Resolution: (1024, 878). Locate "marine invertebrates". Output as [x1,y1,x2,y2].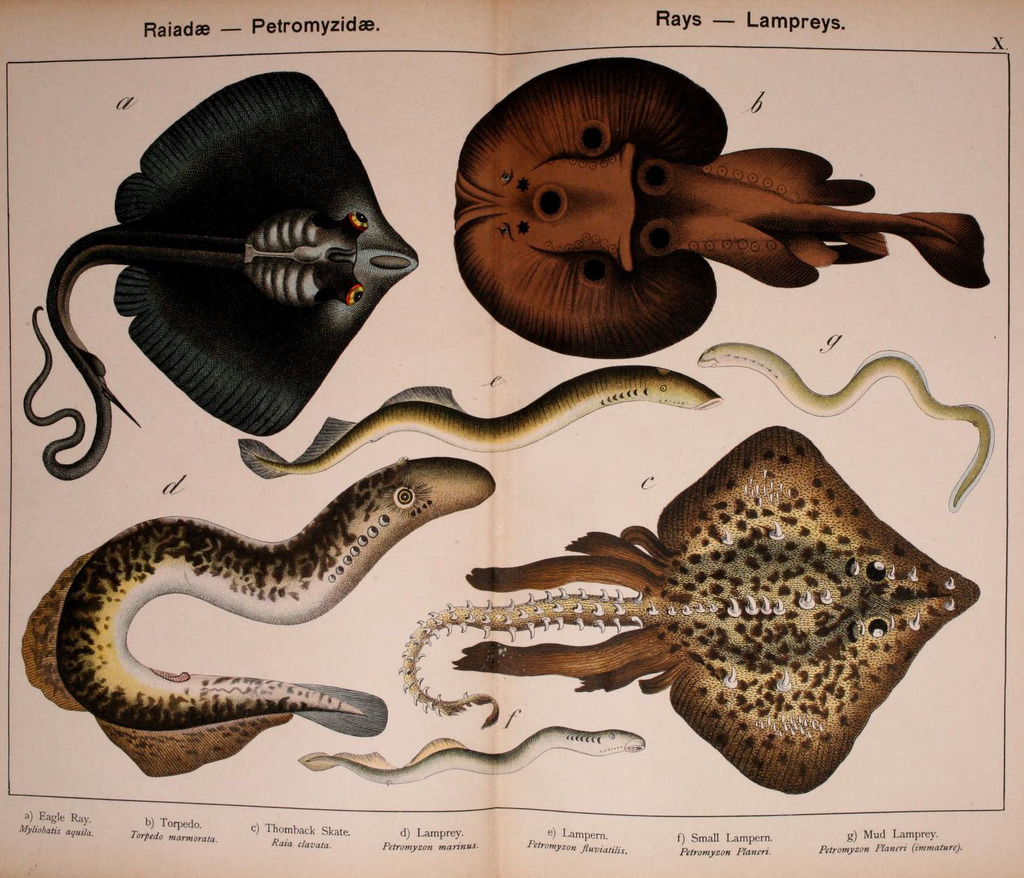
[292,728,656,787].
